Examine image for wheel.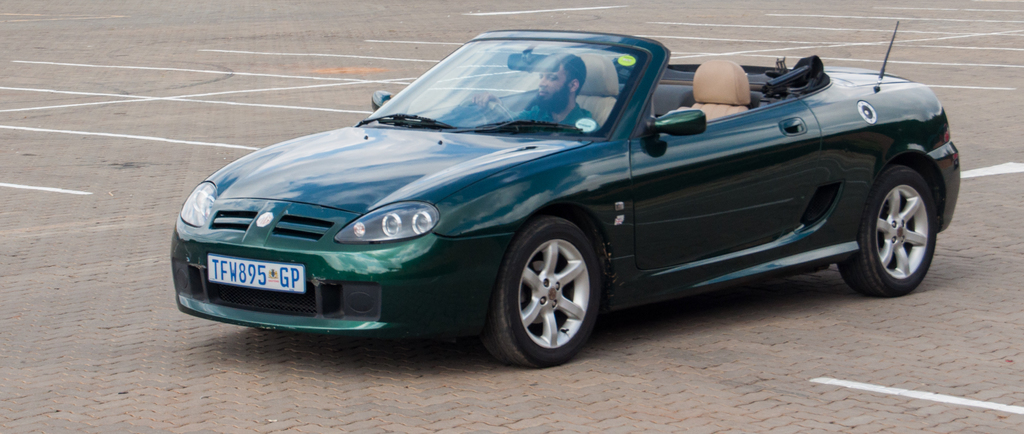
Examination result: crop(836, 165, 937, 298).
